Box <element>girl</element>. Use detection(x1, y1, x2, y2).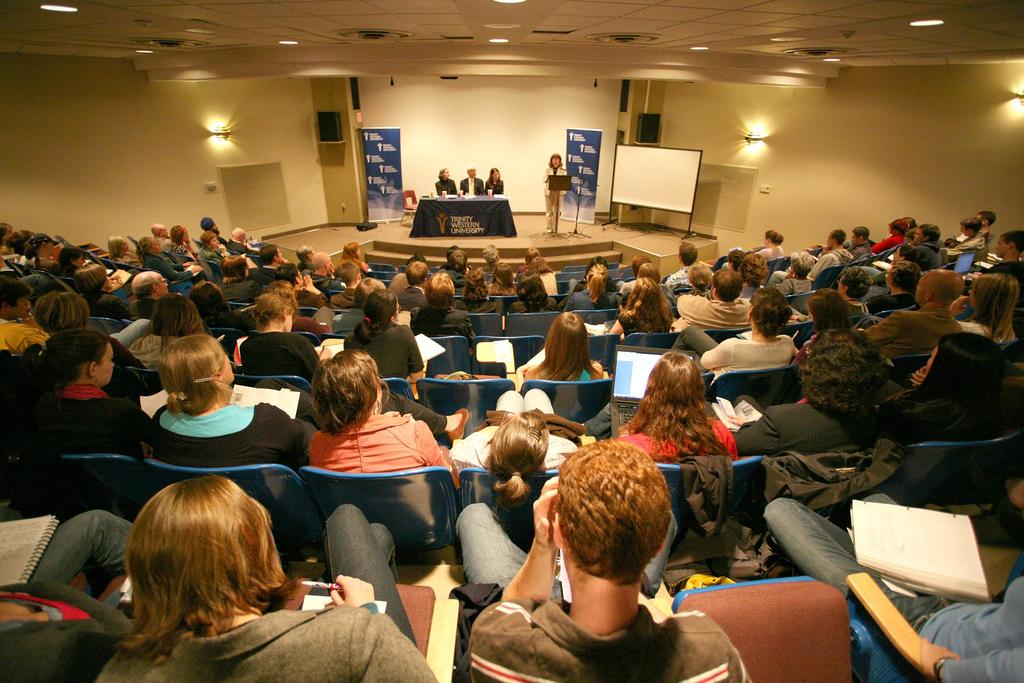
detection(433, 168, 460, 196).
